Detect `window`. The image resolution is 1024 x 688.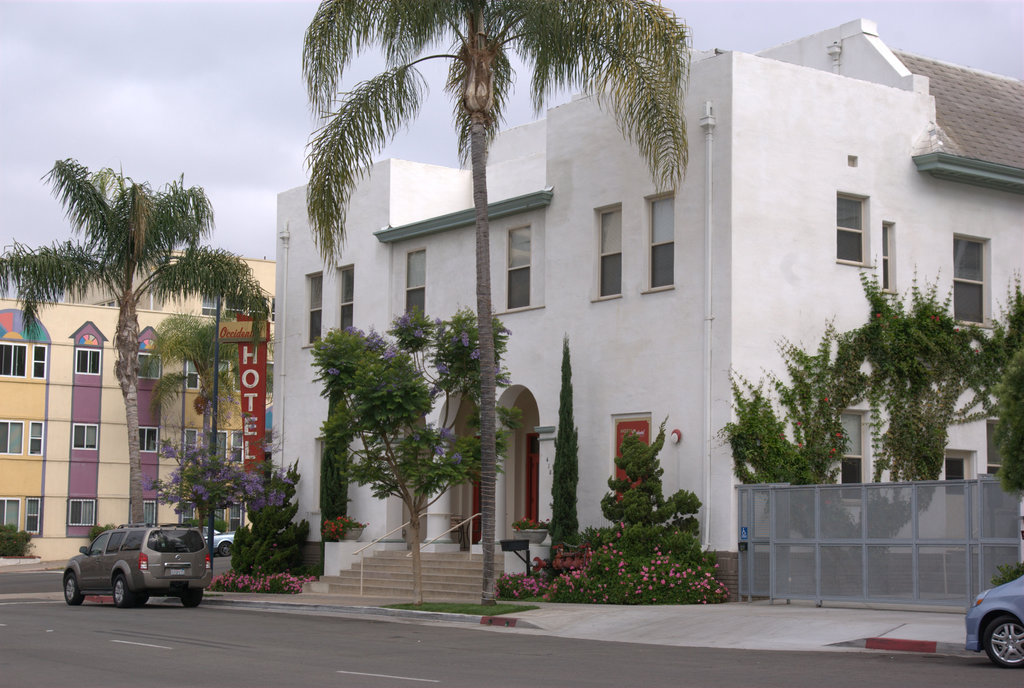
box(947, 453, 968, 496).
